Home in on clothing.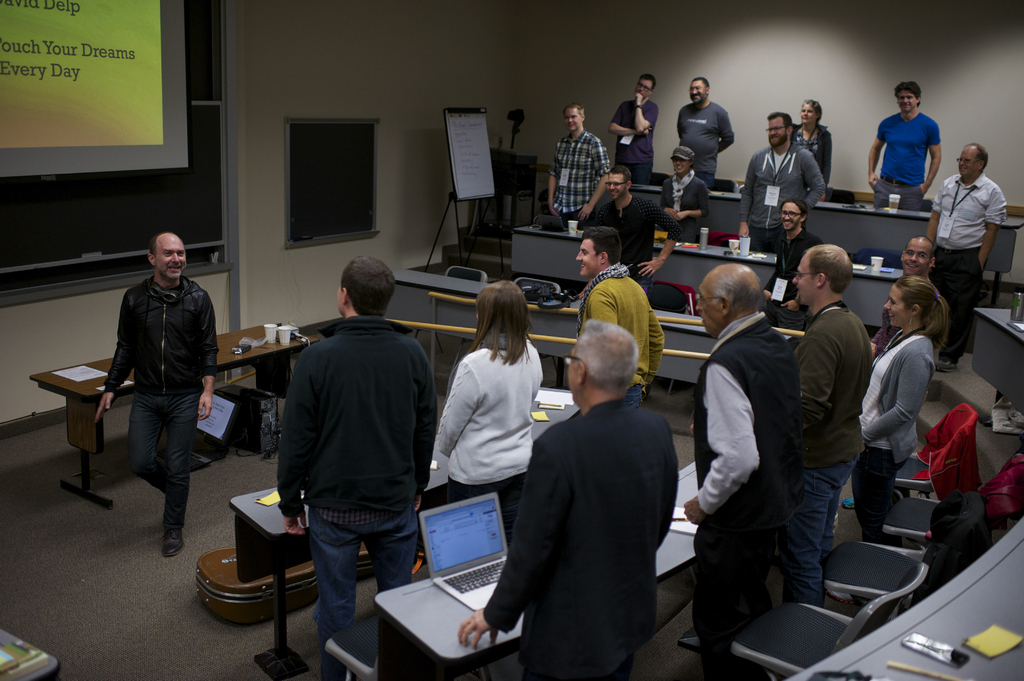
Homed in at bbox(433, 347, 545, 479).
